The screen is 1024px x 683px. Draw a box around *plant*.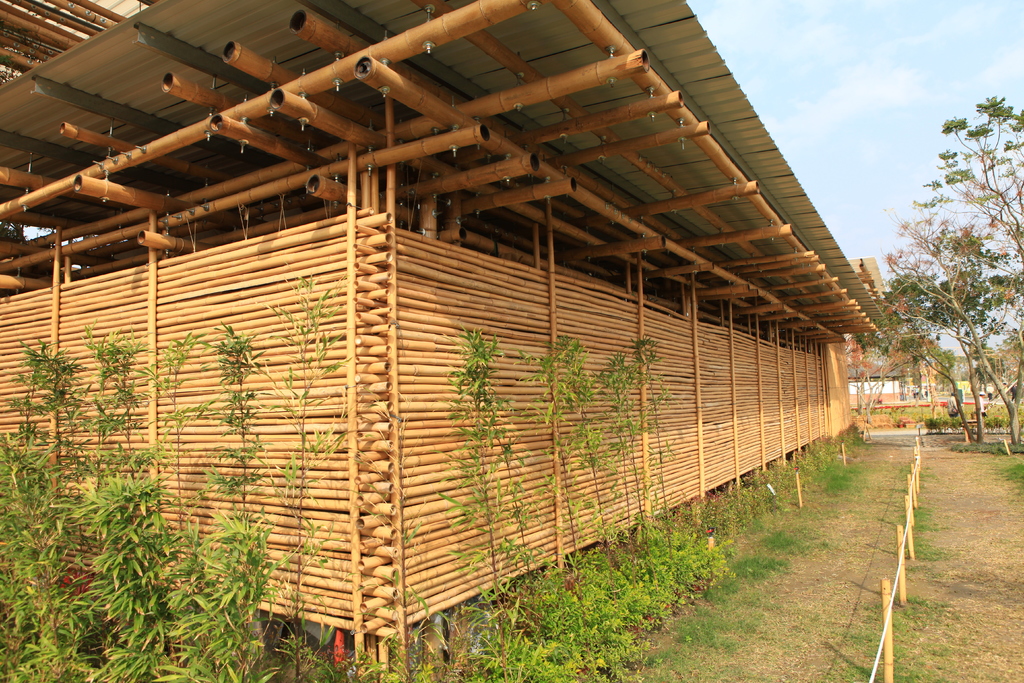
[910,520,938,536].
